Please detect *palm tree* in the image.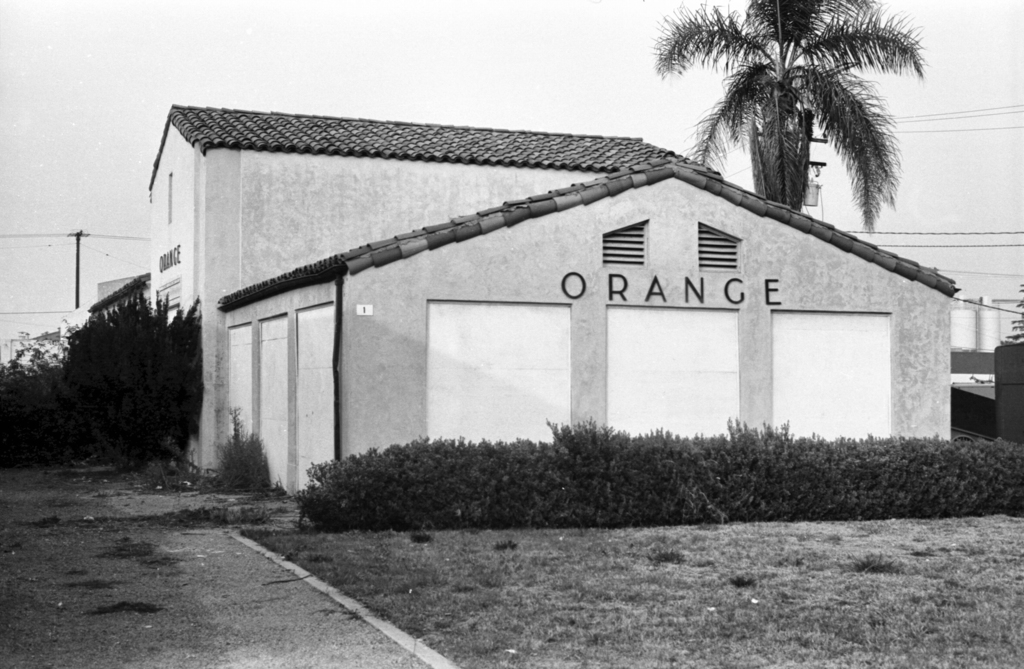
x1=646, y1=0, x2=930, y2=233.
